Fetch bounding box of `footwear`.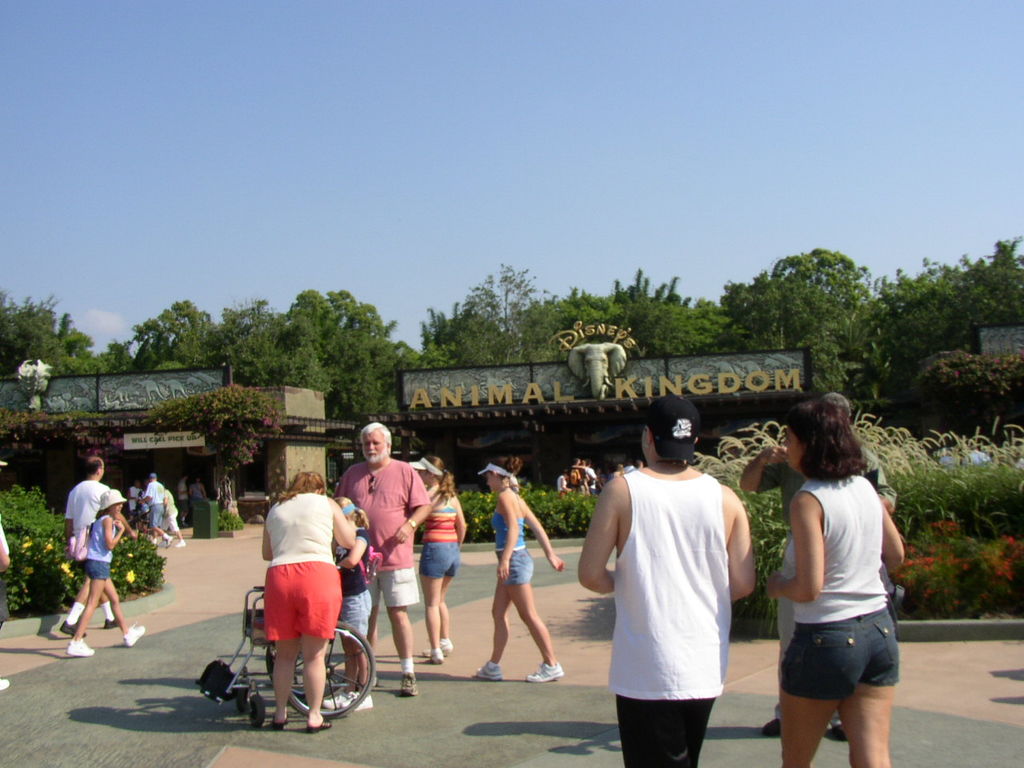
Bbox: {"left": 433, "top": 638, "right": 454, "bottom": 659}.
